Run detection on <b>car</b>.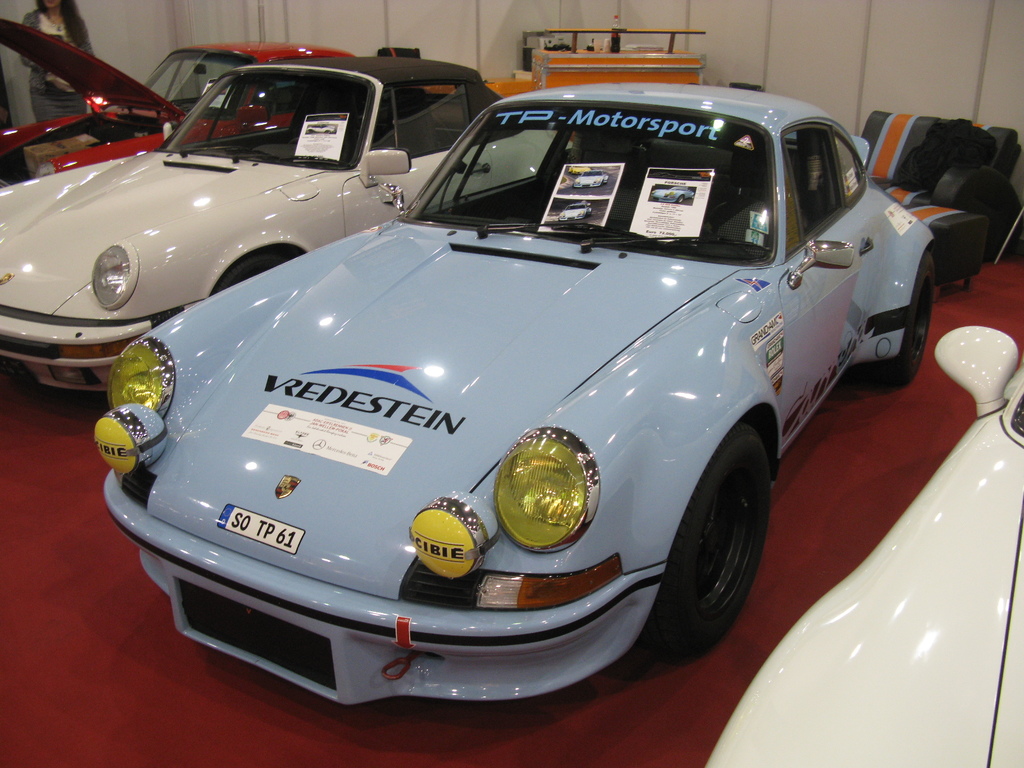
Result: rect(0, 15, 363, 191).
